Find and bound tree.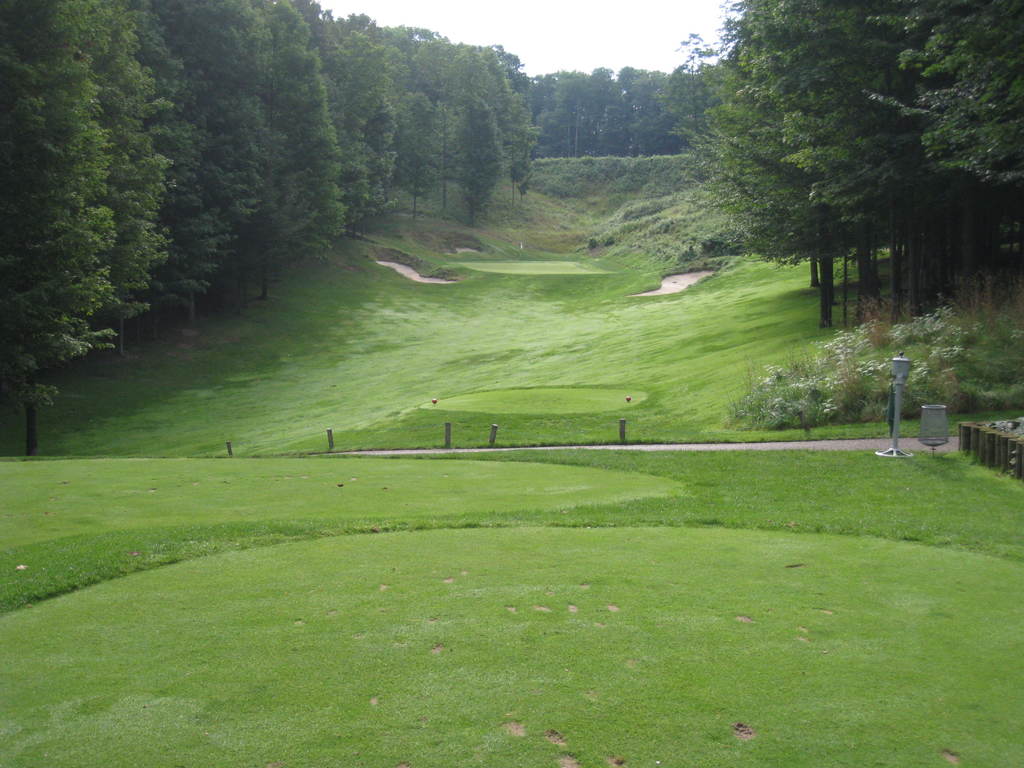
Bound: 516 50 536 180.
